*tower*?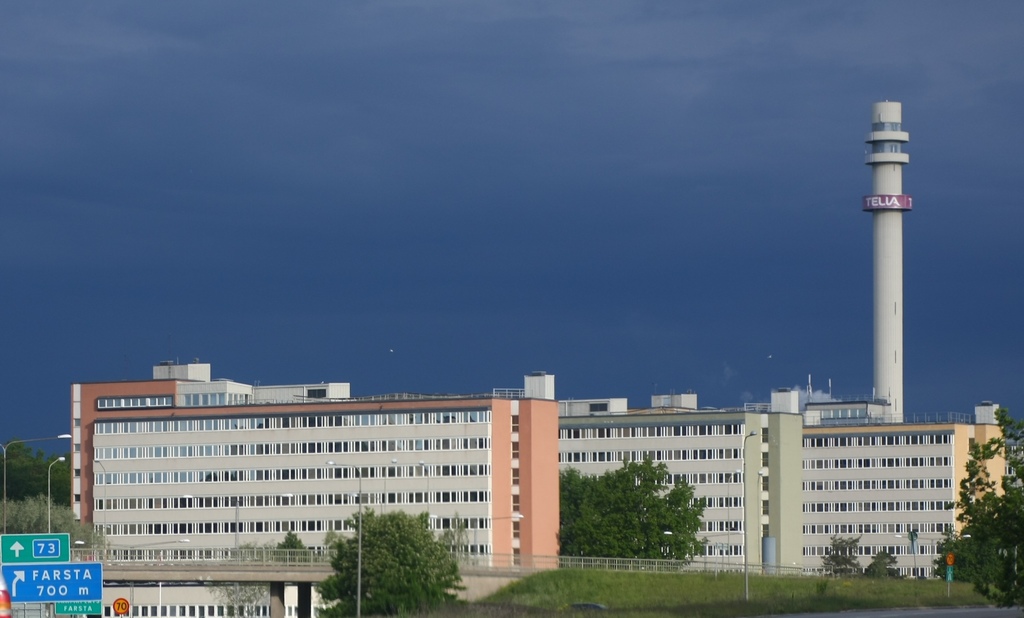
(left=851, top=79, right=942, bottom=431)
